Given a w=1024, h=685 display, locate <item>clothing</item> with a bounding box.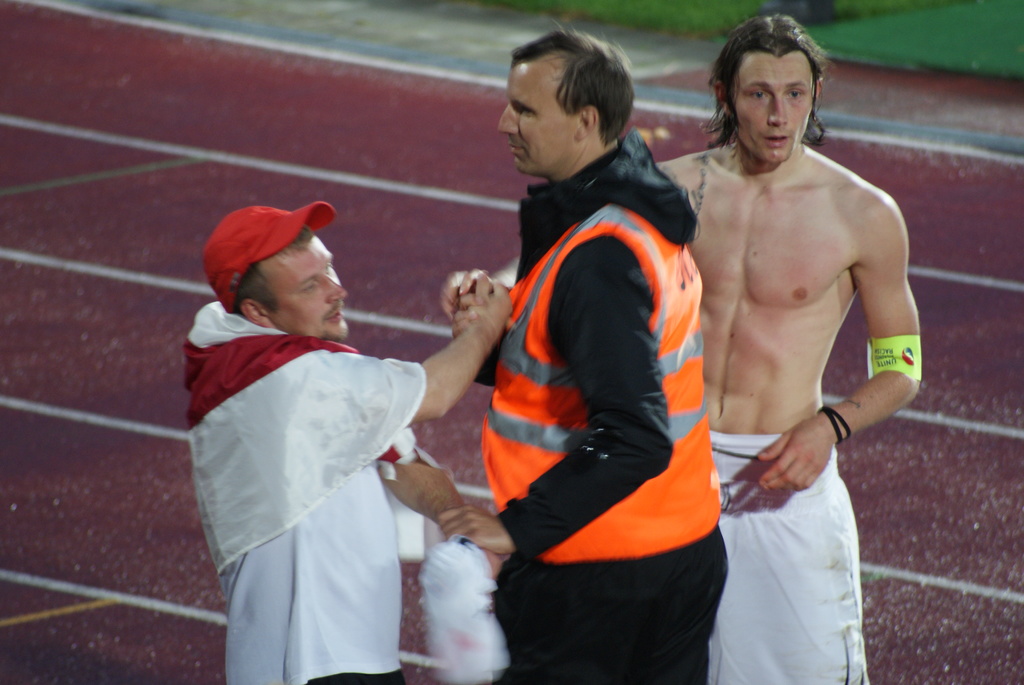
Located: detection(705, 434, 876, 684).
